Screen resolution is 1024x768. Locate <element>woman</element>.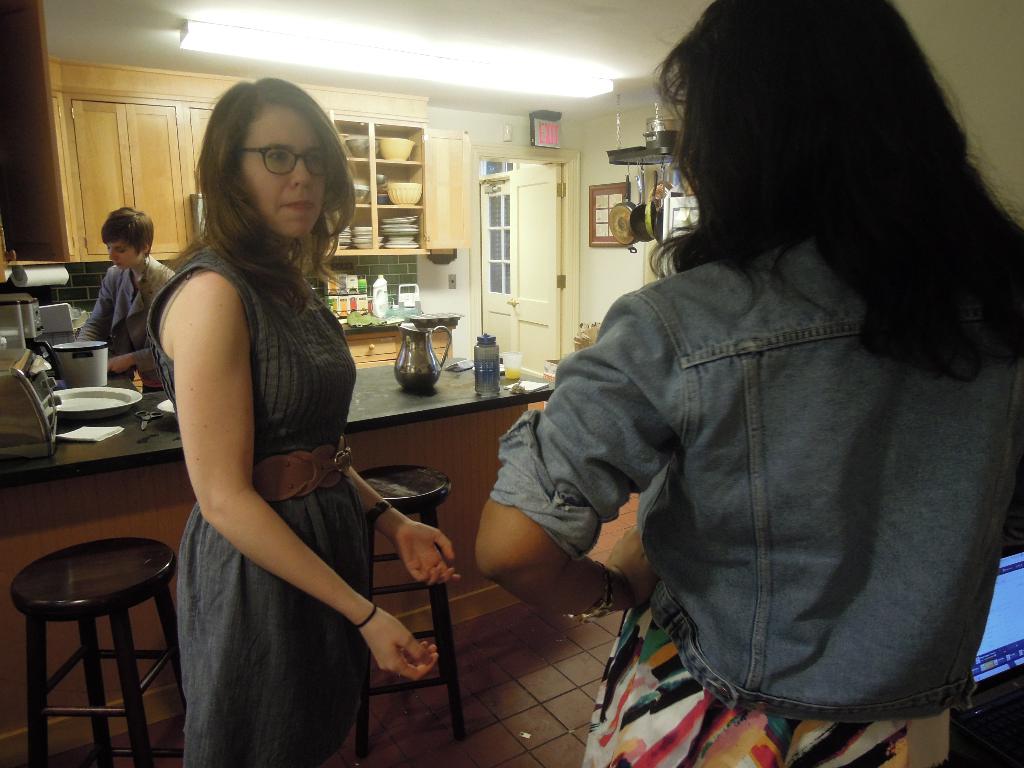
box(128, 60, 392, 755).
